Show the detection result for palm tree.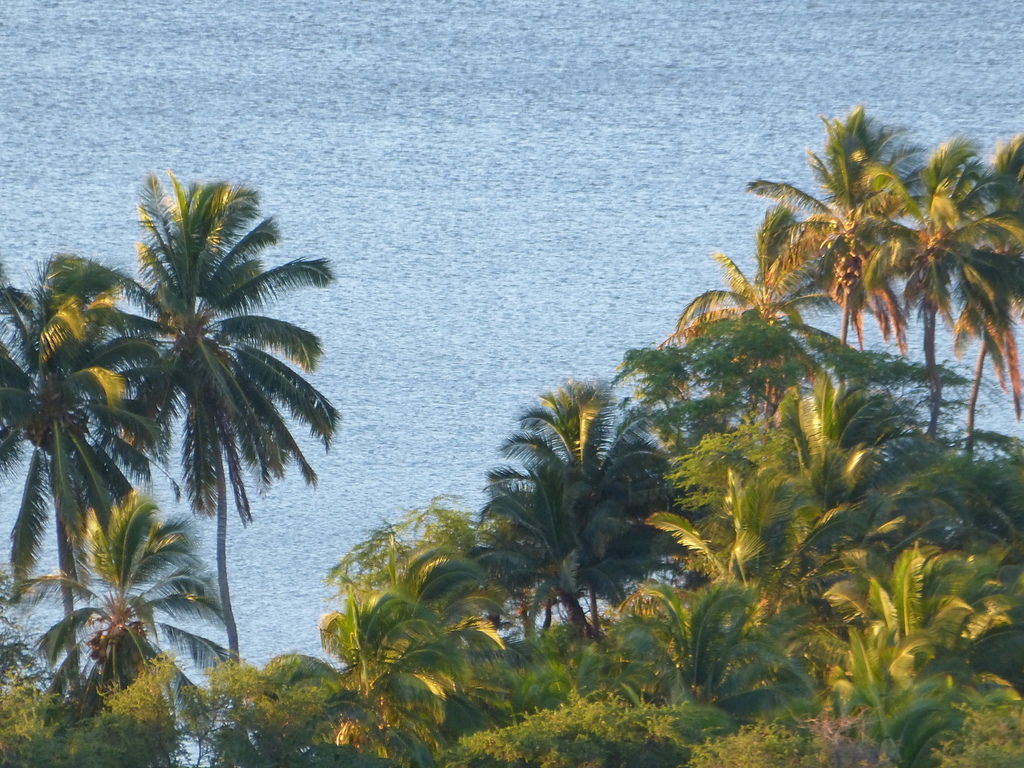
pyautogui.locateOnScreen(817, 641, 977, 760).
